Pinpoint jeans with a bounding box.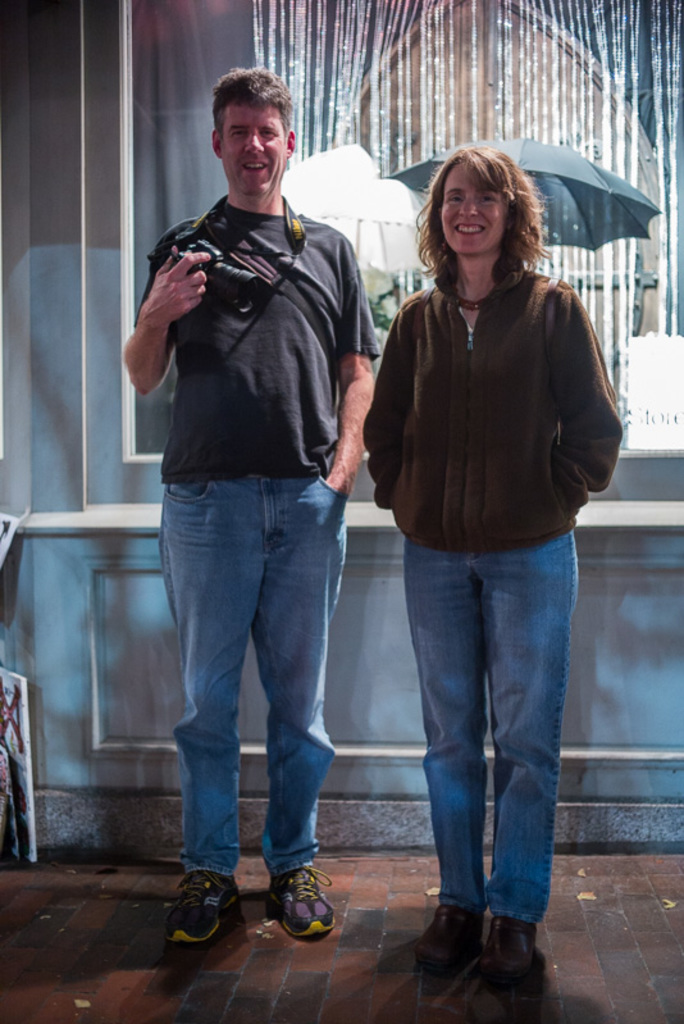
bbox=[155, 461, 356, 938].
